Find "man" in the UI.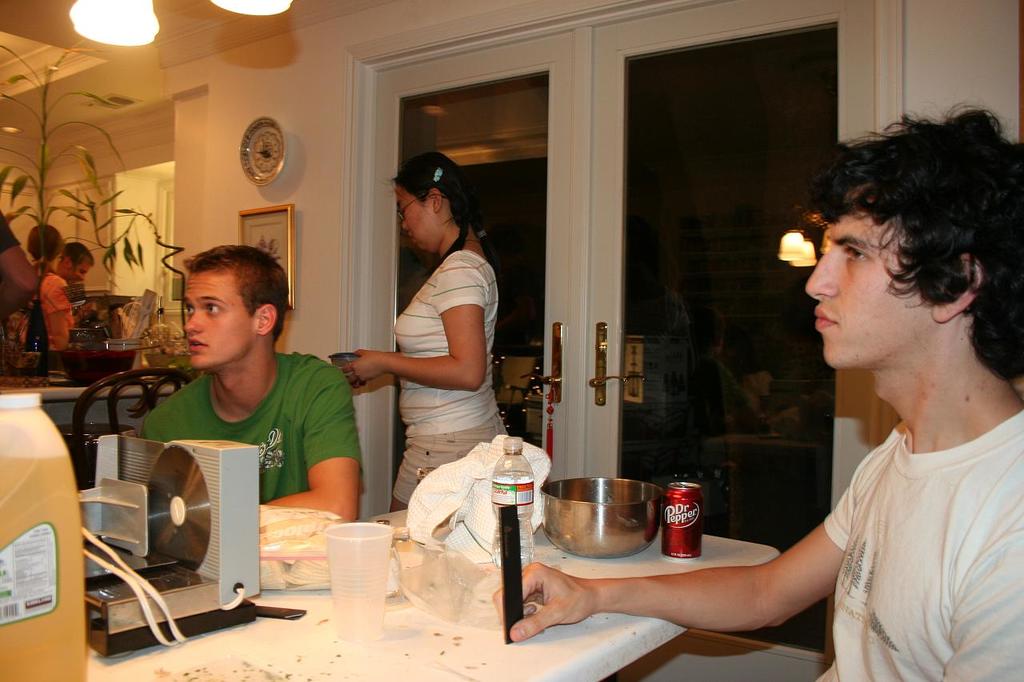
UI element at [left=58, top=245, right=96, bottom=281].
